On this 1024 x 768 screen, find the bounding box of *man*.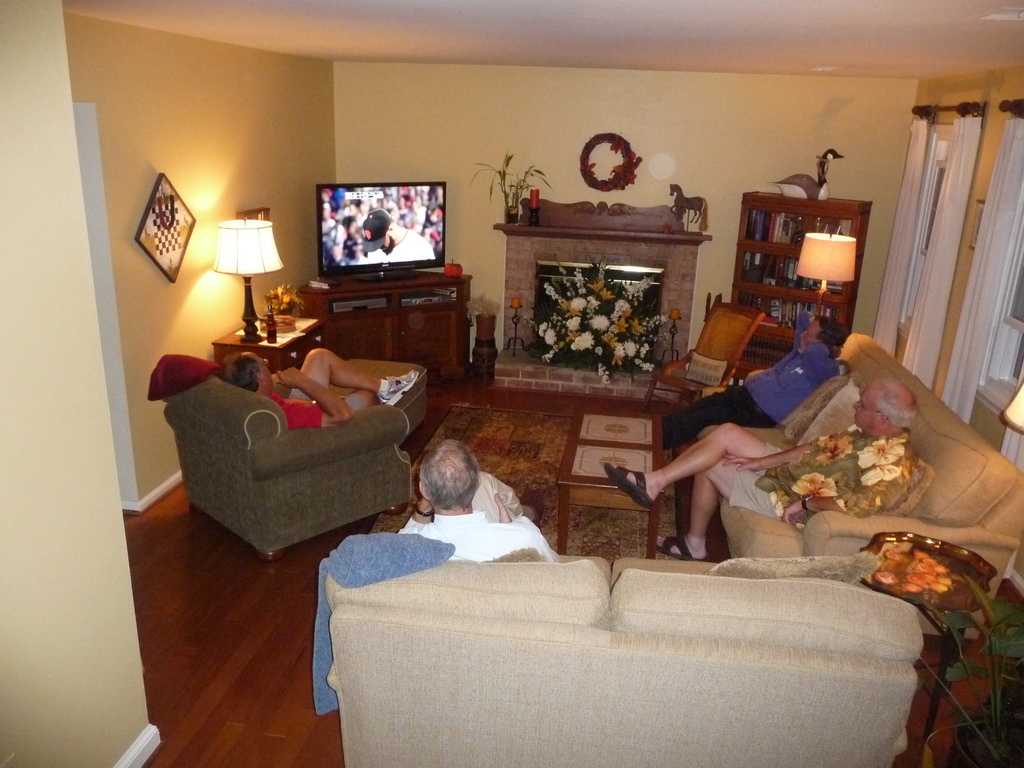
Bounding box: <box>388,435,566,568</box>.
